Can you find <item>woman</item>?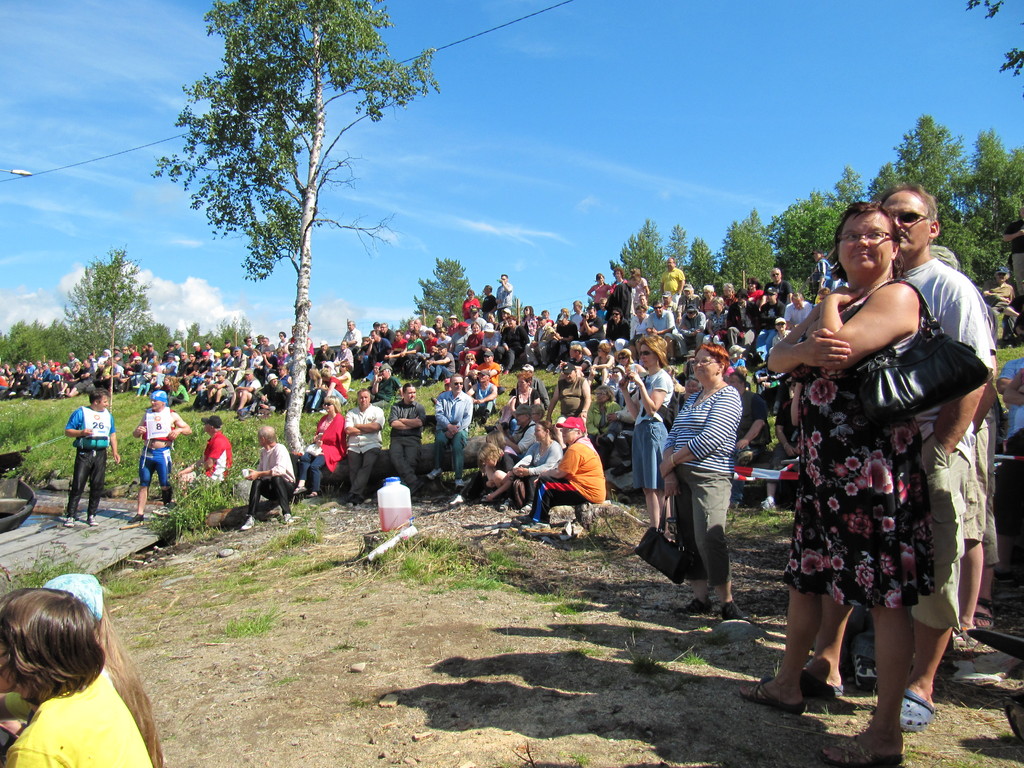
Yes, bounding box: rect(163, 376, 187, 404).
